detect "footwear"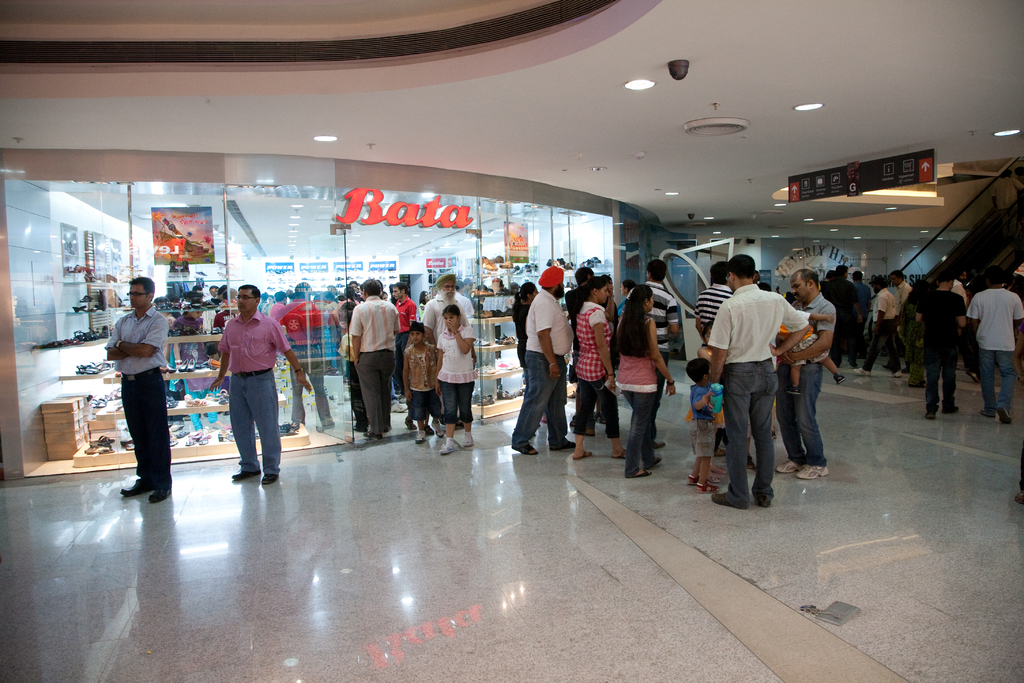
(x1=652, y1=442, x2=666, y2=448)
